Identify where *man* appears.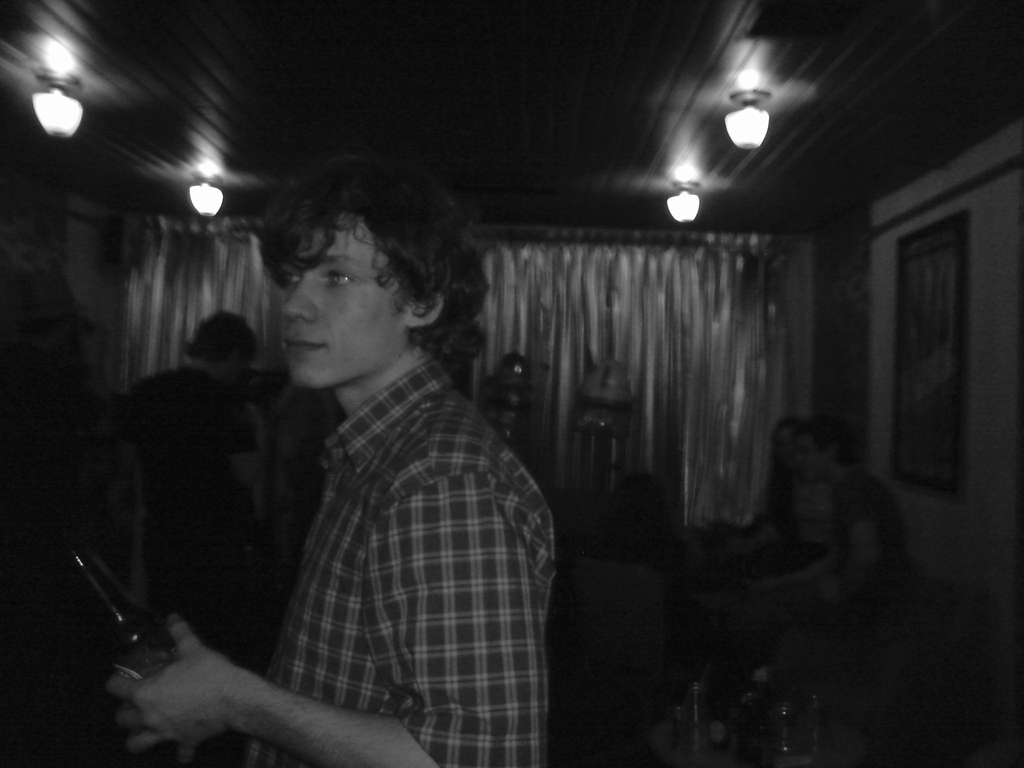
Appears at 106:154:558:767.
